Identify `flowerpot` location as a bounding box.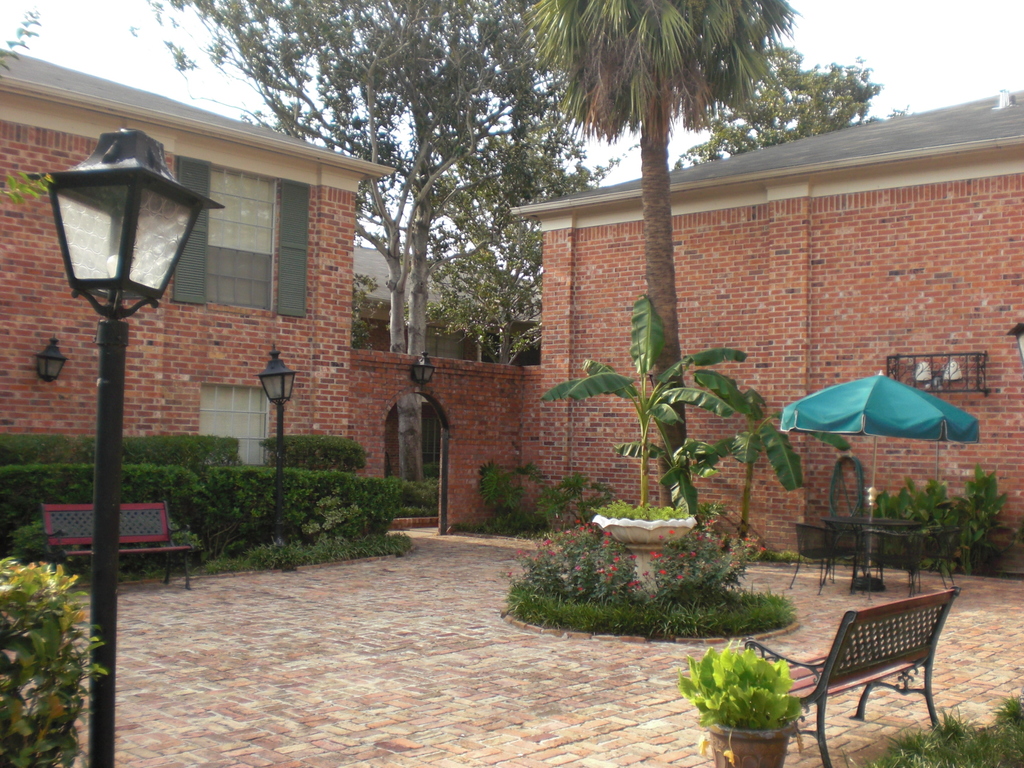
<box>592,512,700,590</box>.
